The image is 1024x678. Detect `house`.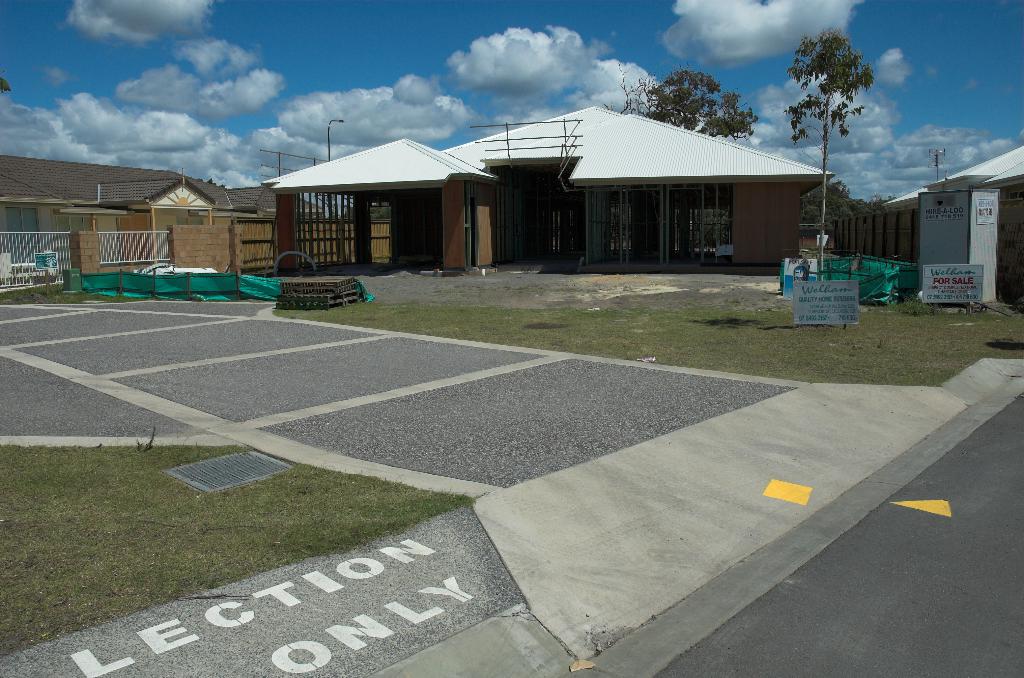
Detection: <region>0, 151, 330, 278</region>.
